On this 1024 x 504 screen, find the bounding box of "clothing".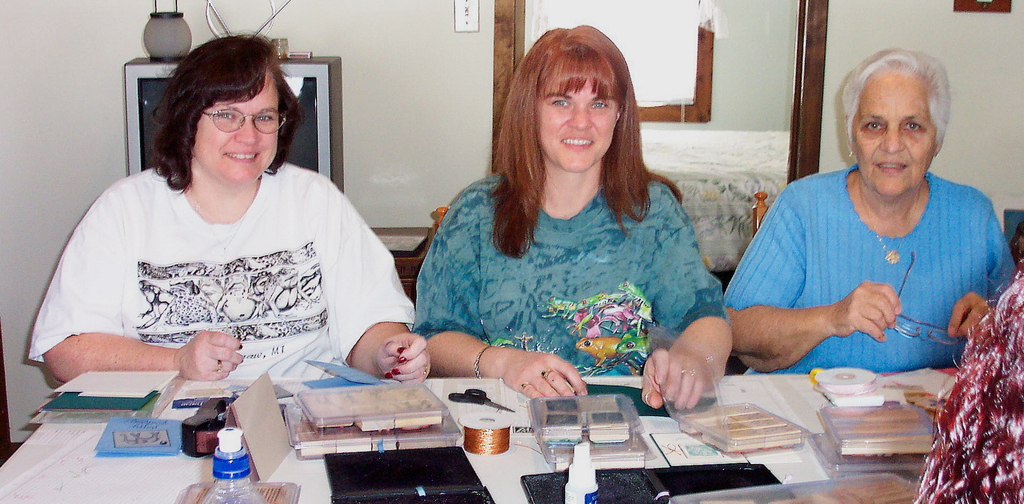
Bounding box: bbox=[415, 174, 723, 371].
